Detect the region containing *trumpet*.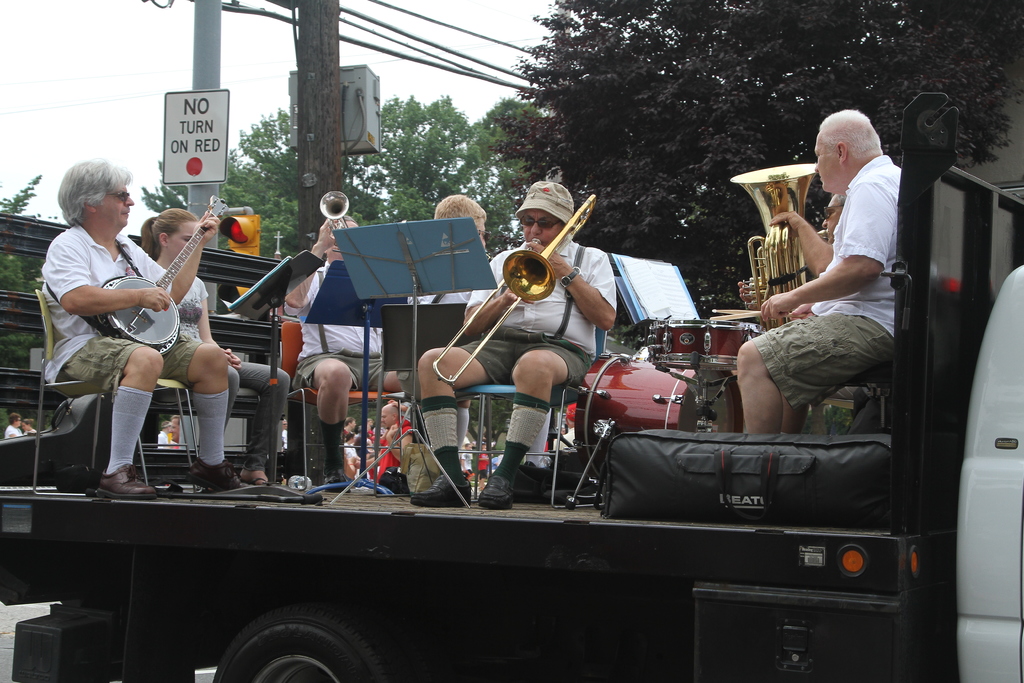
box(316, 188, 355, 241).
